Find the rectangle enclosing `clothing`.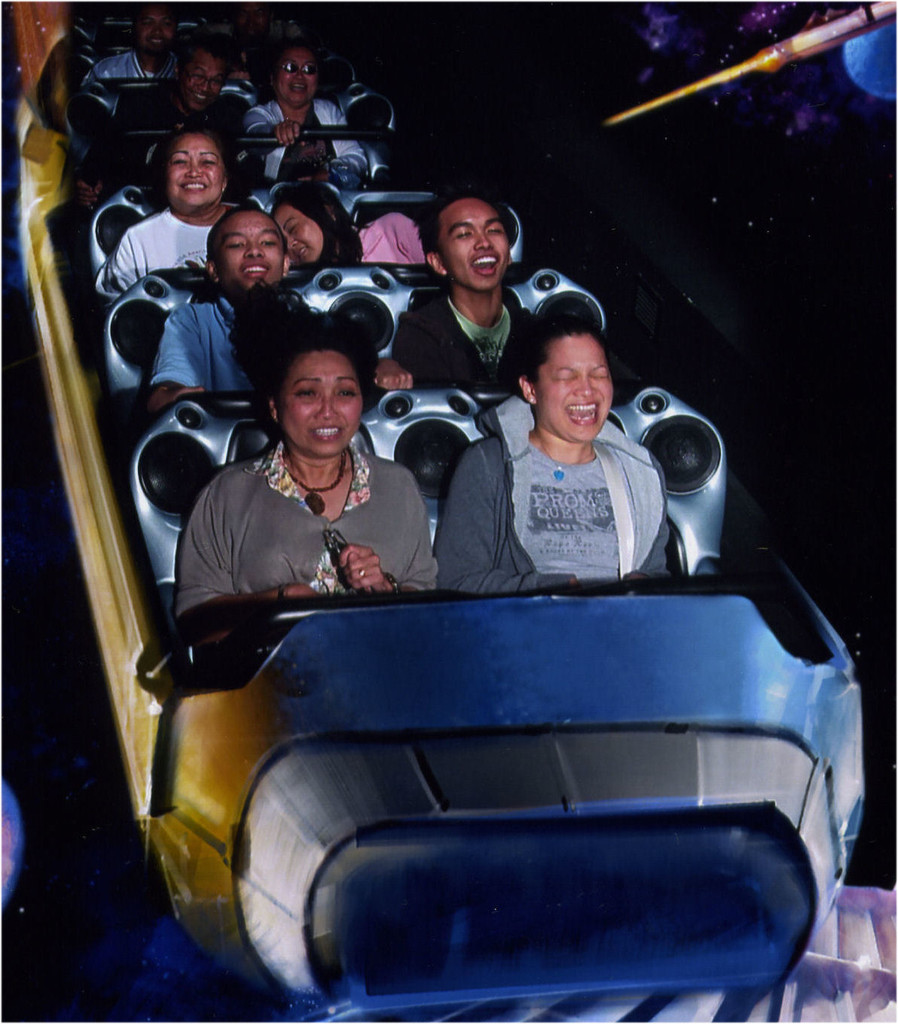
379/268/539/403.
